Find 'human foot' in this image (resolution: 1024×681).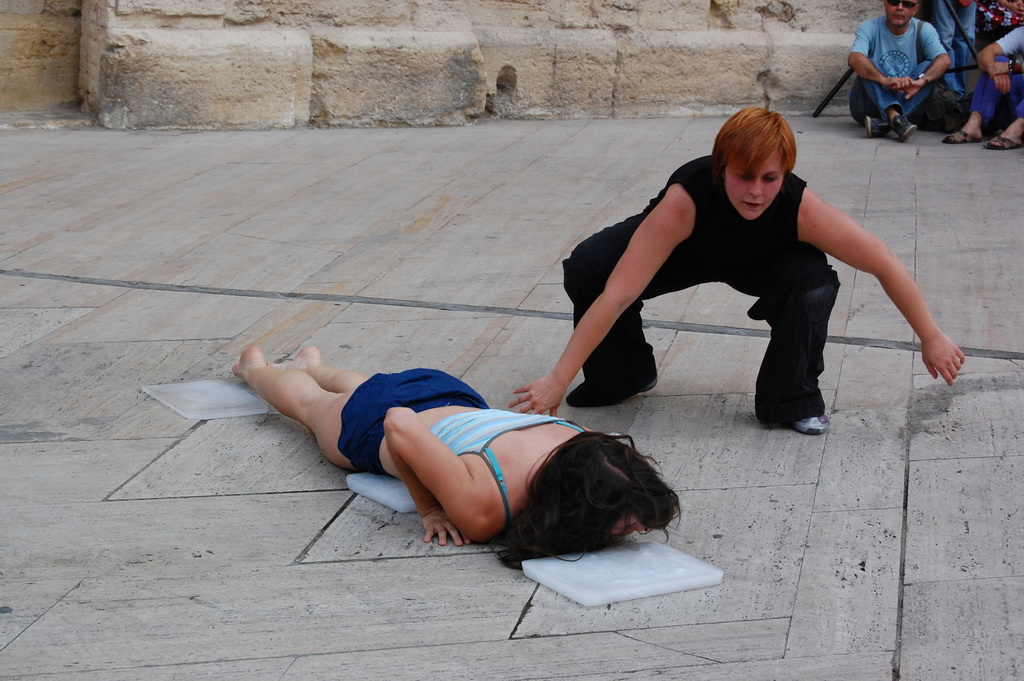
x1=950 y1=119 x2=984 y2=142.
